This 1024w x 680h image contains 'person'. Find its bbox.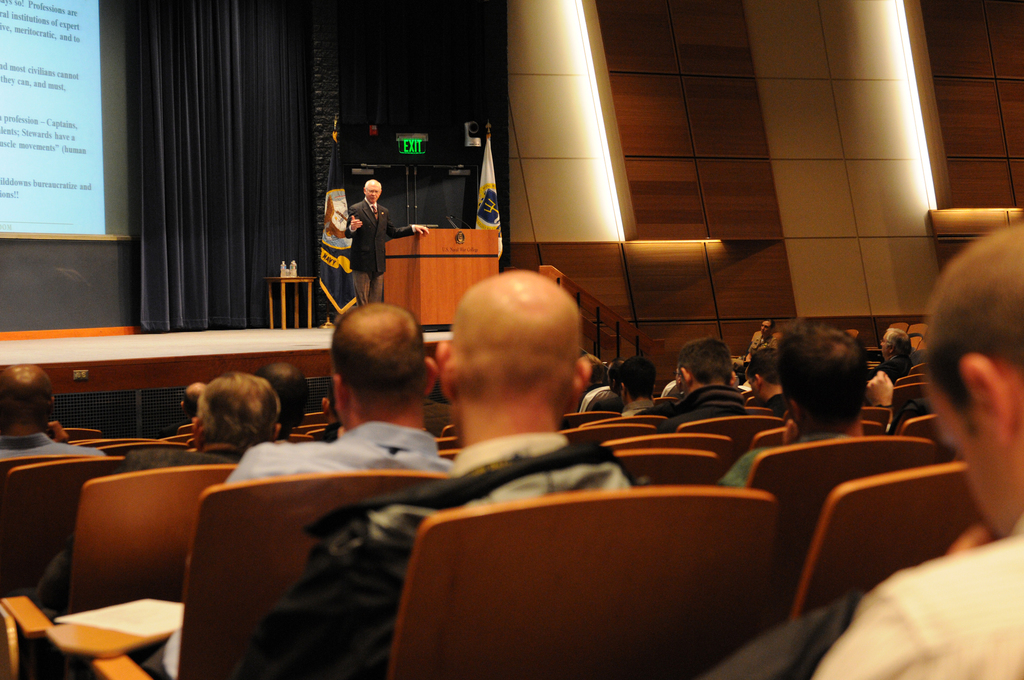
bbox(0, 362, 107, 457).
